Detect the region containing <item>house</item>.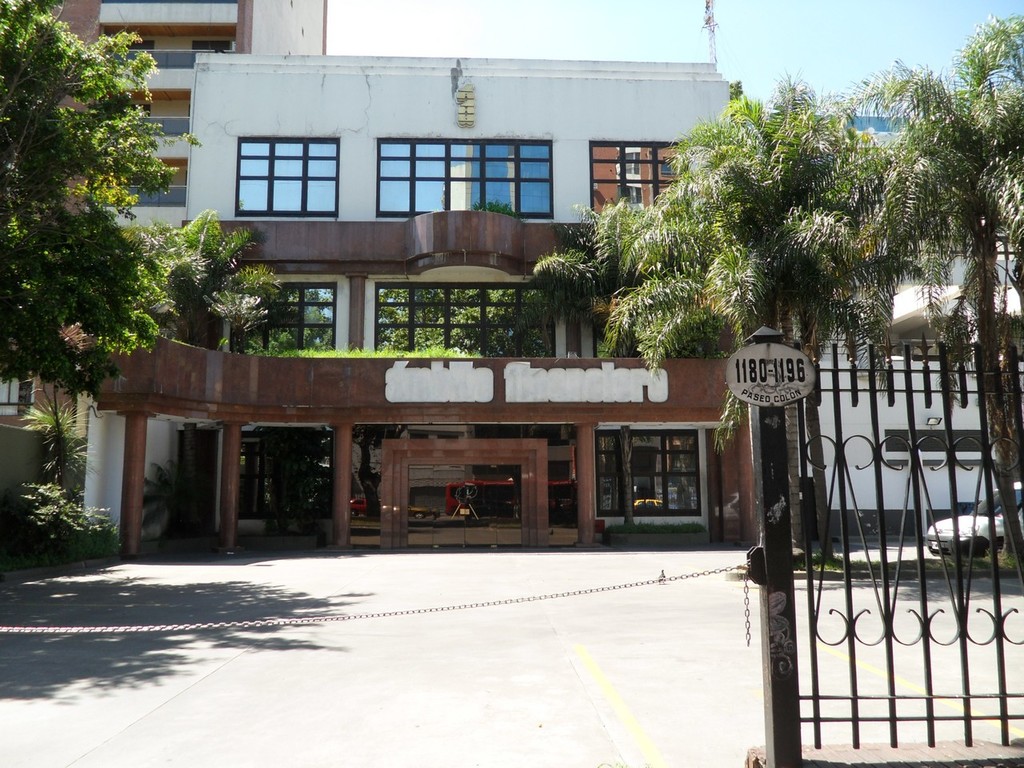
[759, 98, 1023, 538].
